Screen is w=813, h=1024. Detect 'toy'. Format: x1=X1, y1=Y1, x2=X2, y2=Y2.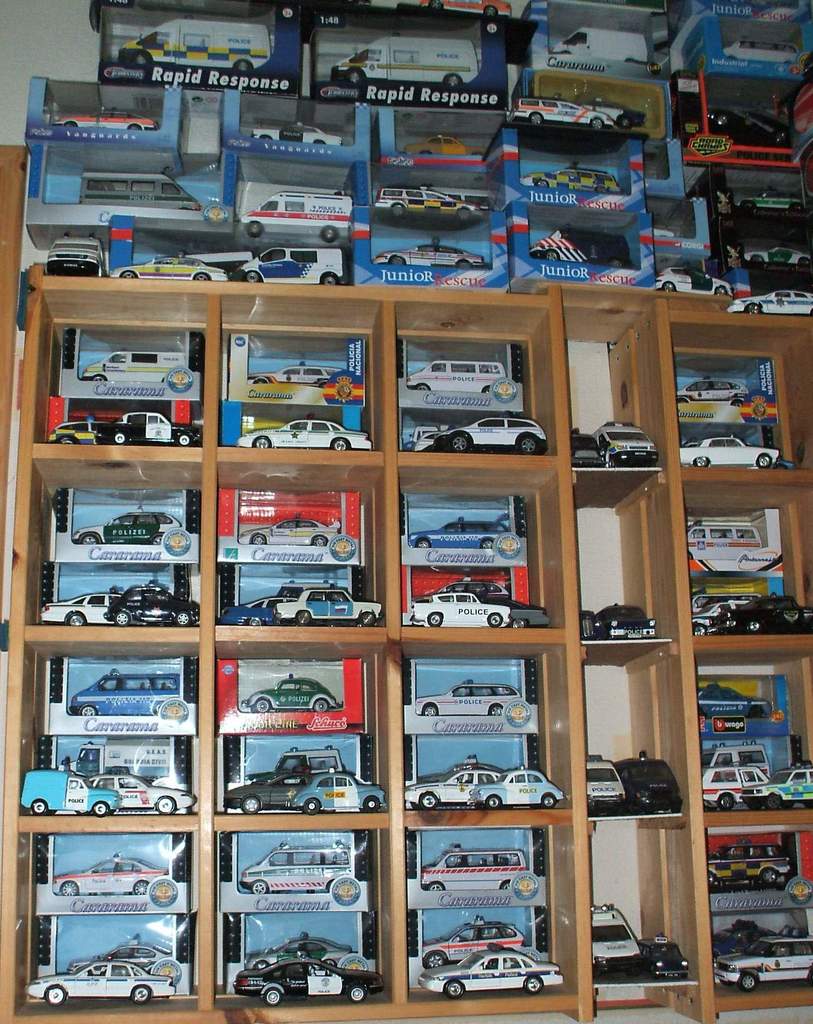
x1=72, y1=934, x2=175, y2=973.
